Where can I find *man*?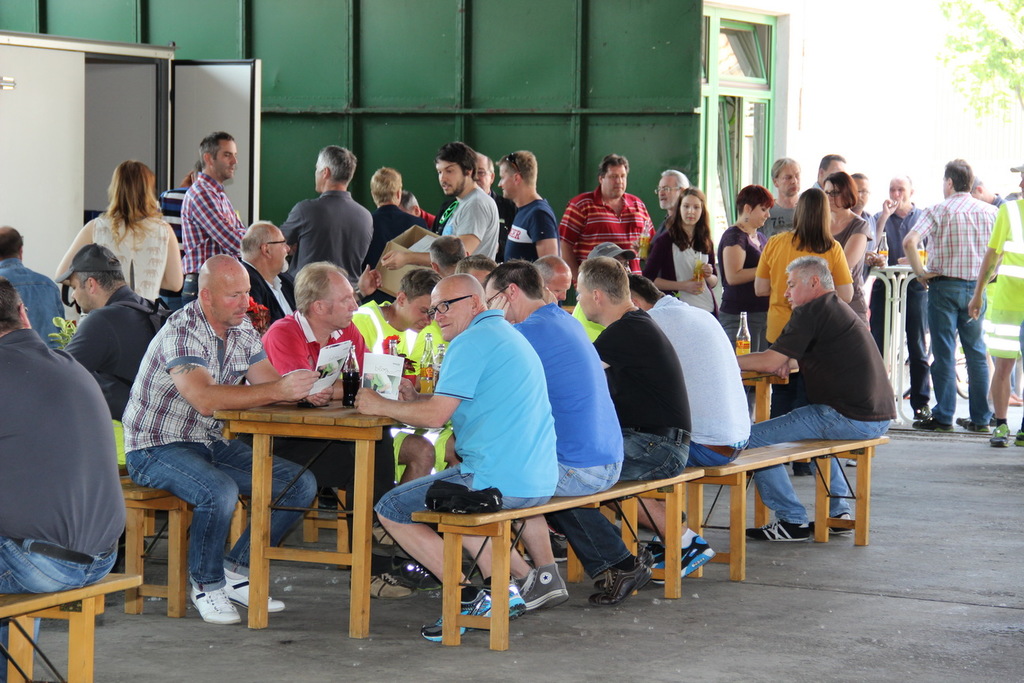
You can find it at select_region(364, 165, 424, 270).
